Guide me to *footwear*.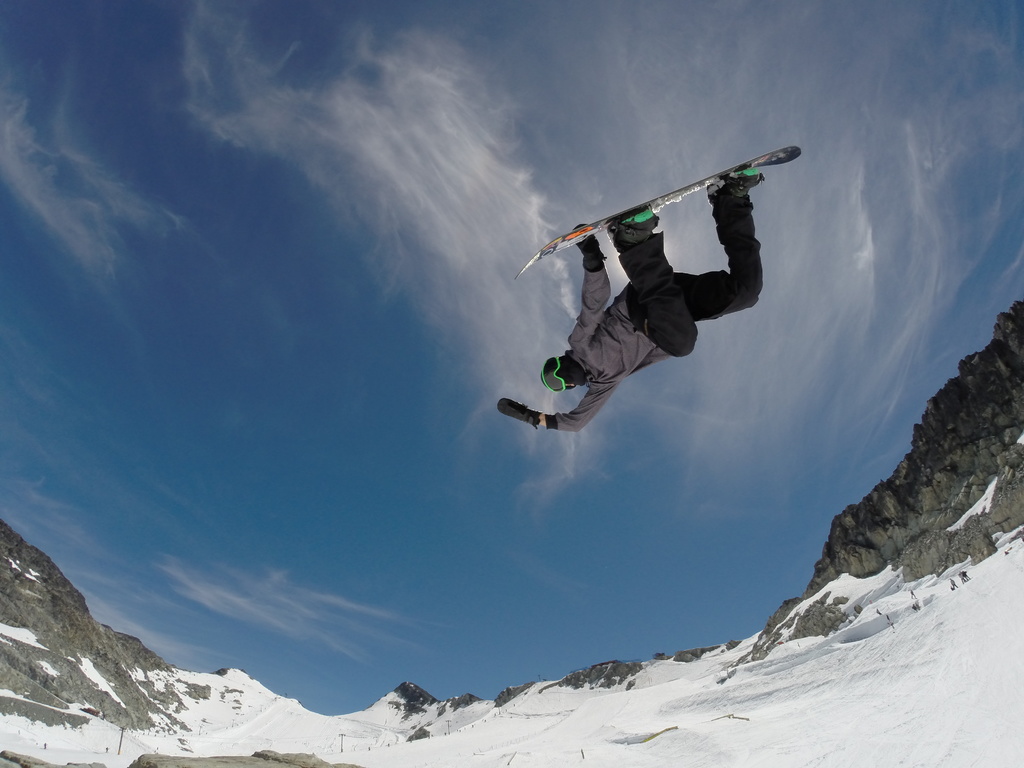
Guidance: box(605, 211, 668, 252).
